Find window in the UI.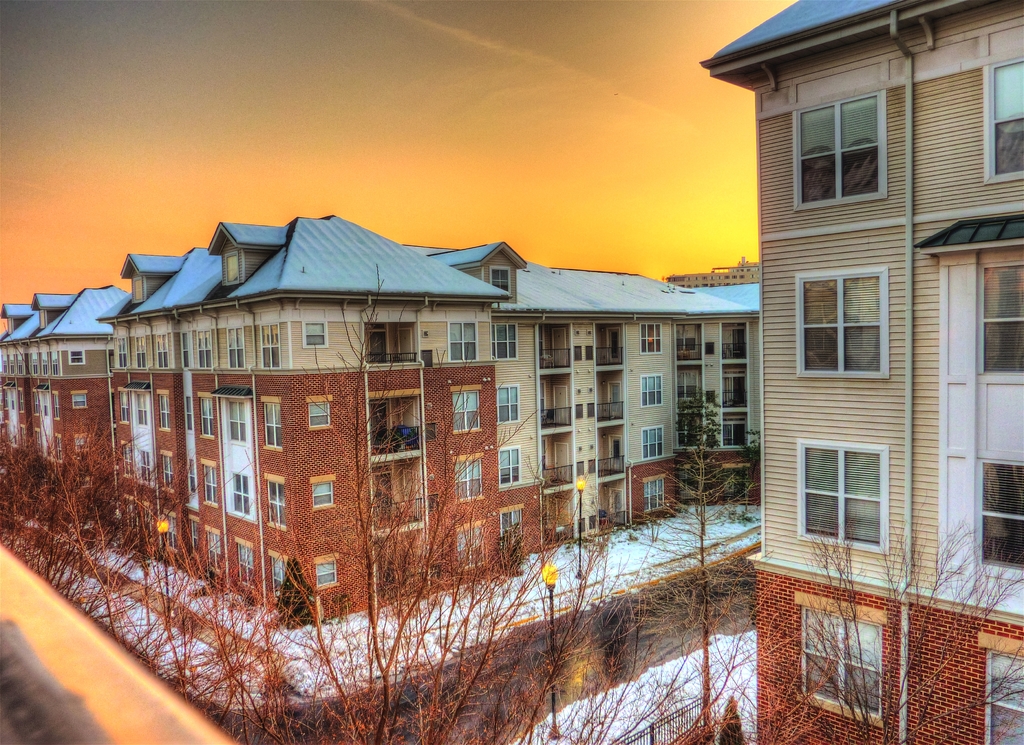
UI element at bbox=[981, 257, 1023, 378].
